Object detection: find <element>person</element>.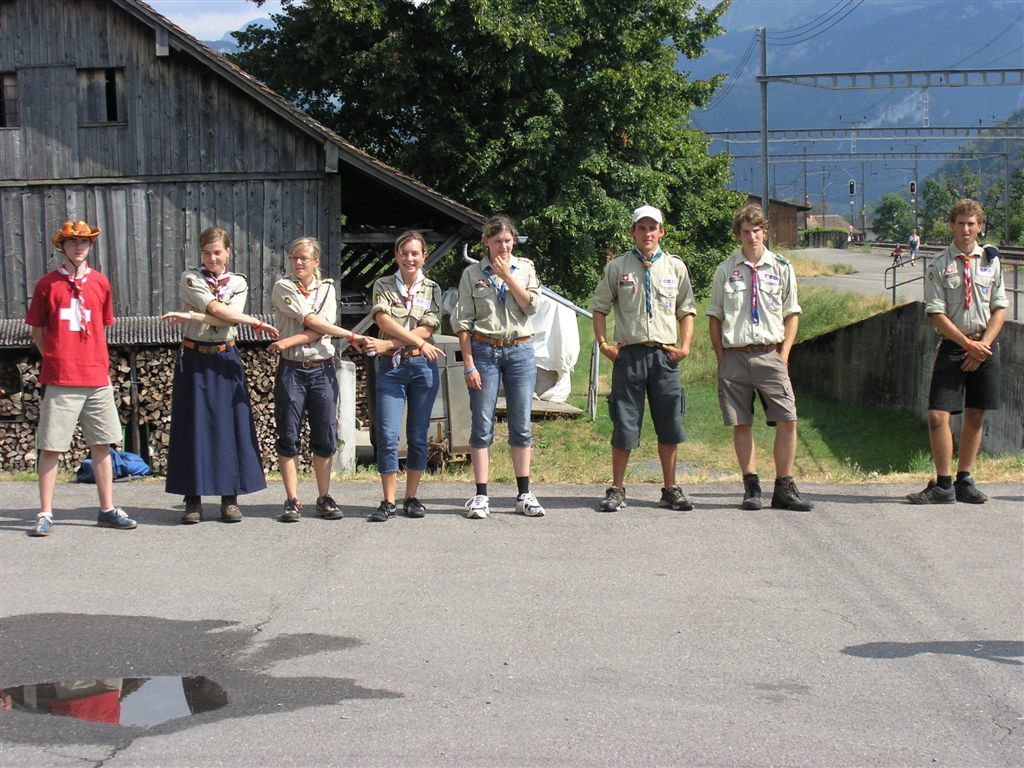
Rect(362, 237, 443, 517).
